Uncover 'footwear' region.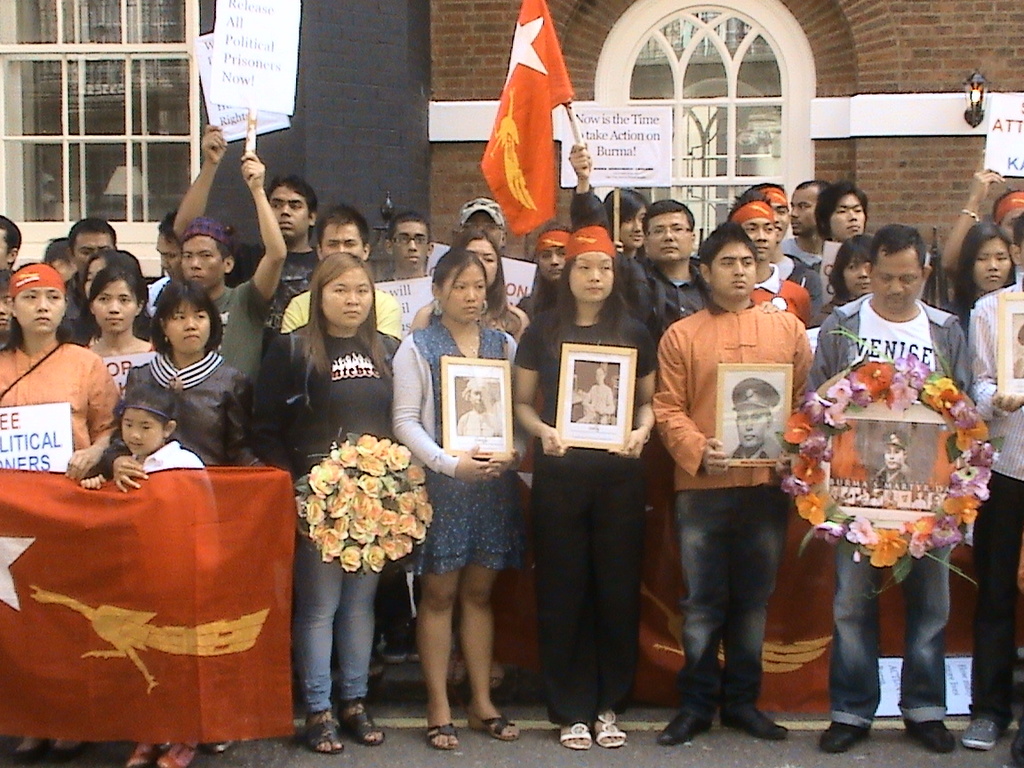
Uncovered: {"left": 155, "top": 743, "right": 193, "bottom": 767}.
